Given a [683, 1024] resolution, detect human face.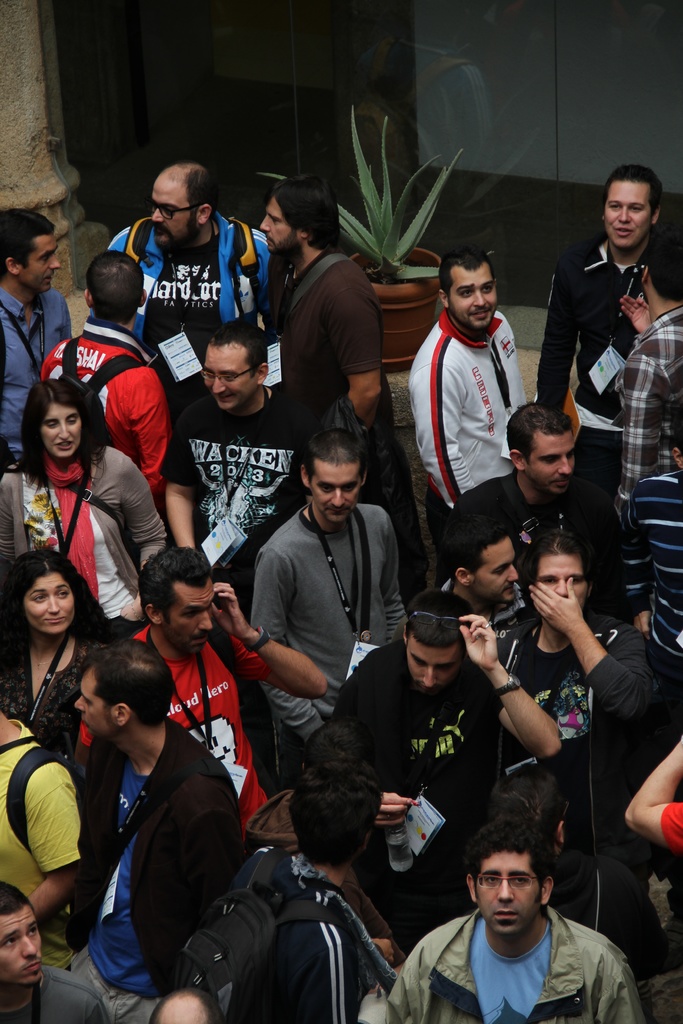
pyautogui.locateOnScreen(475, 856, 544, 933).
